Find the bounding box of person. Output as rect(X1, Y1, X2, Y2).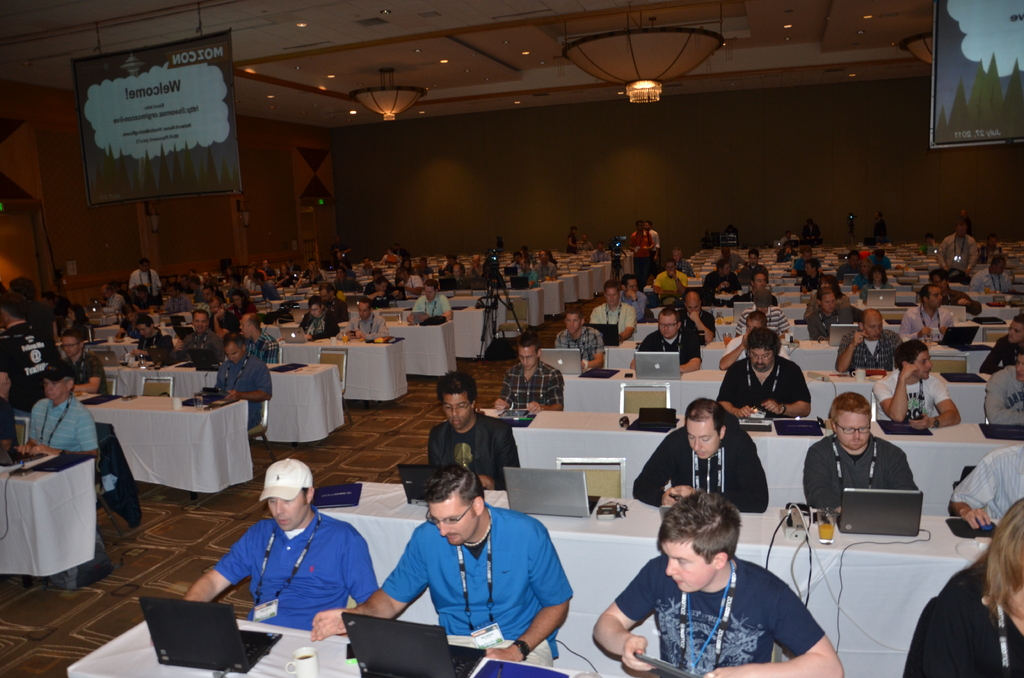
rect(133, 287, 163, 314).
